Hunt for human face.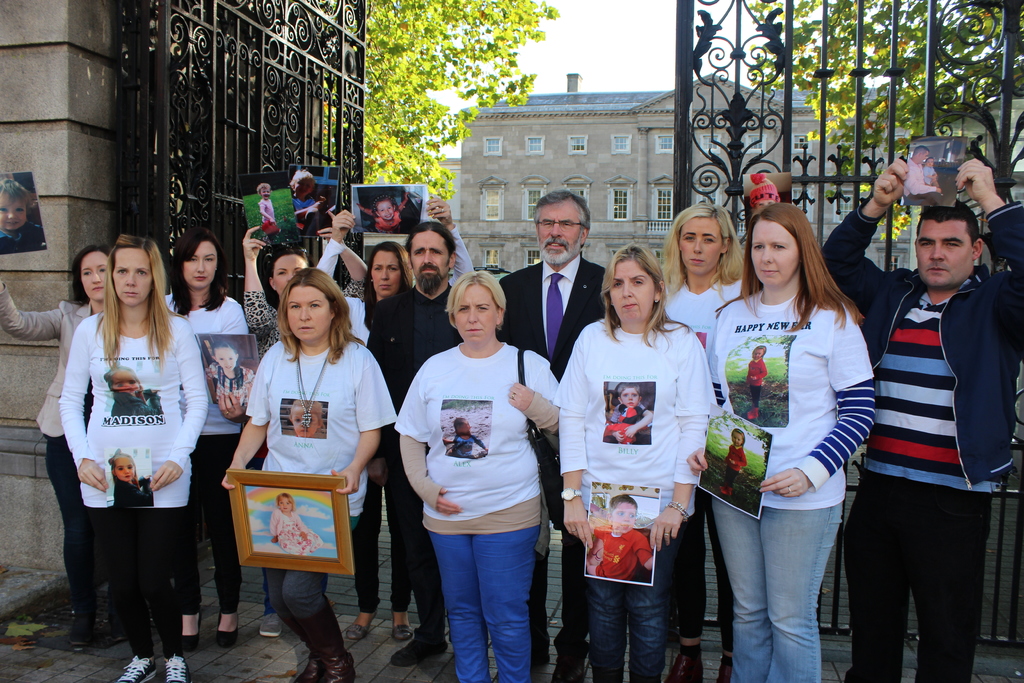
Hunted down at (179,247,218,290).
